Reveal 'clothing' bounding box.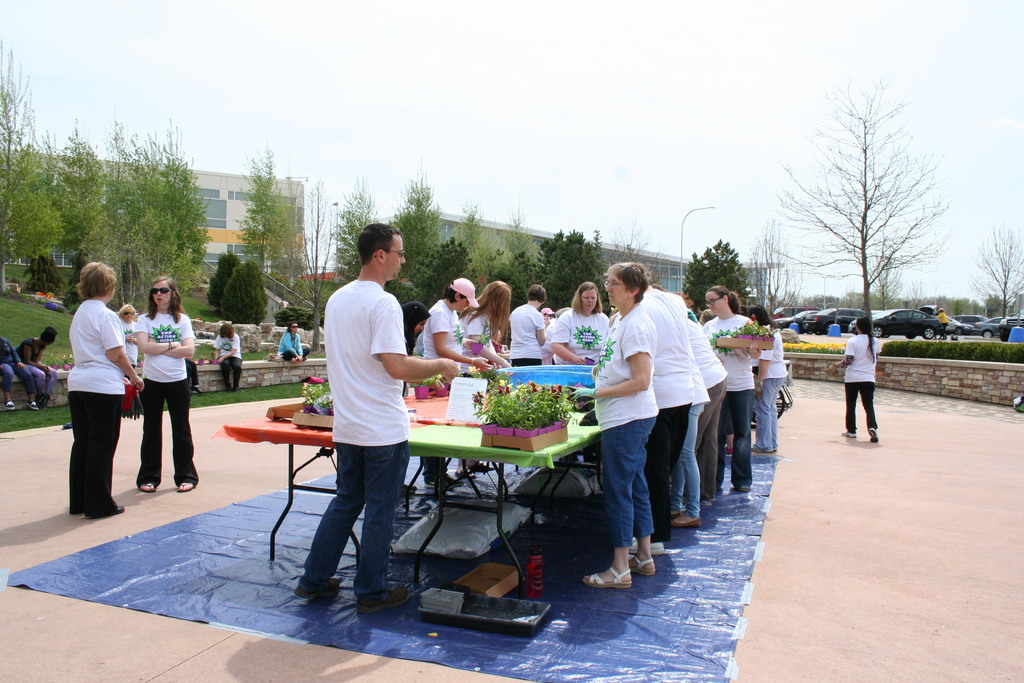
Revealed: <region>755, 322, 787, 453</region>.
